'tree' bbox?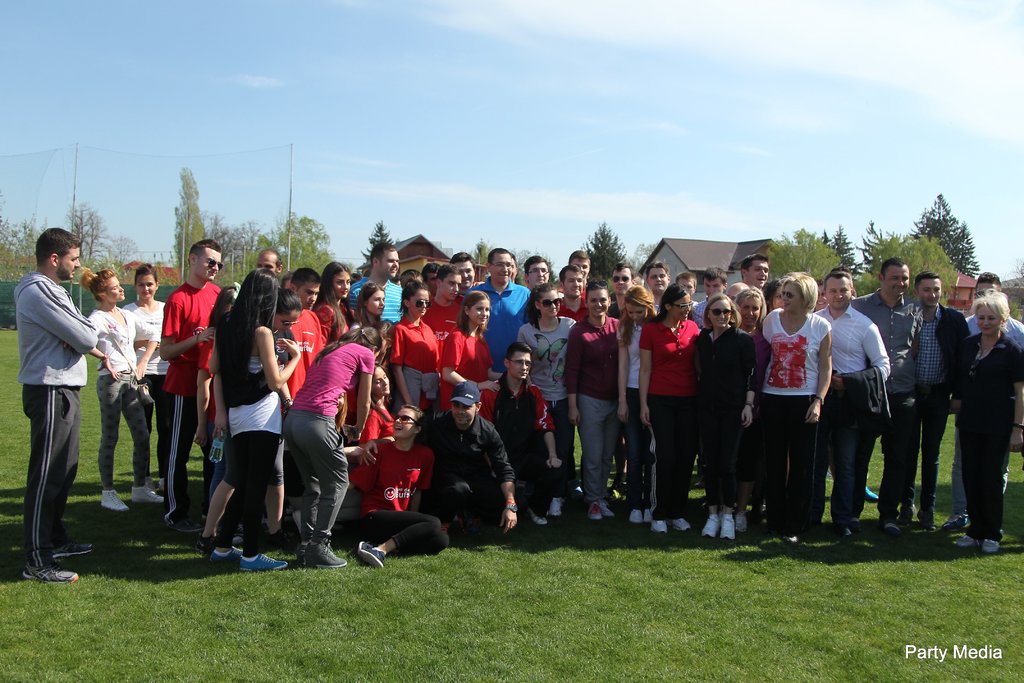
box=[249, 208, 341, 290]
